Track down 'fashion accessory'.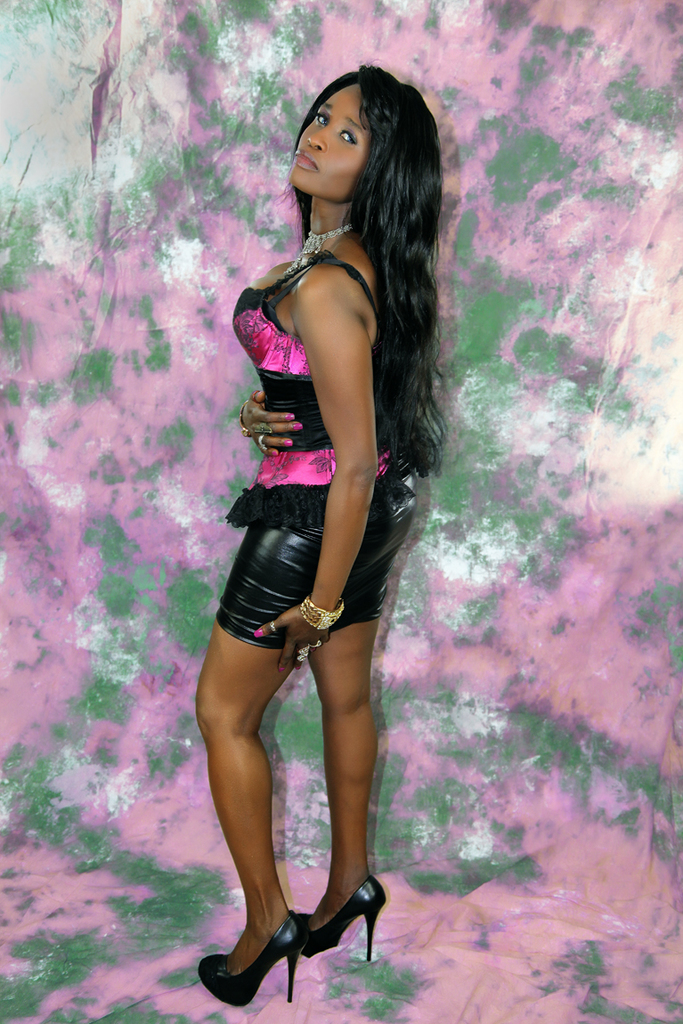
Tracked to 259 614 281 635.
